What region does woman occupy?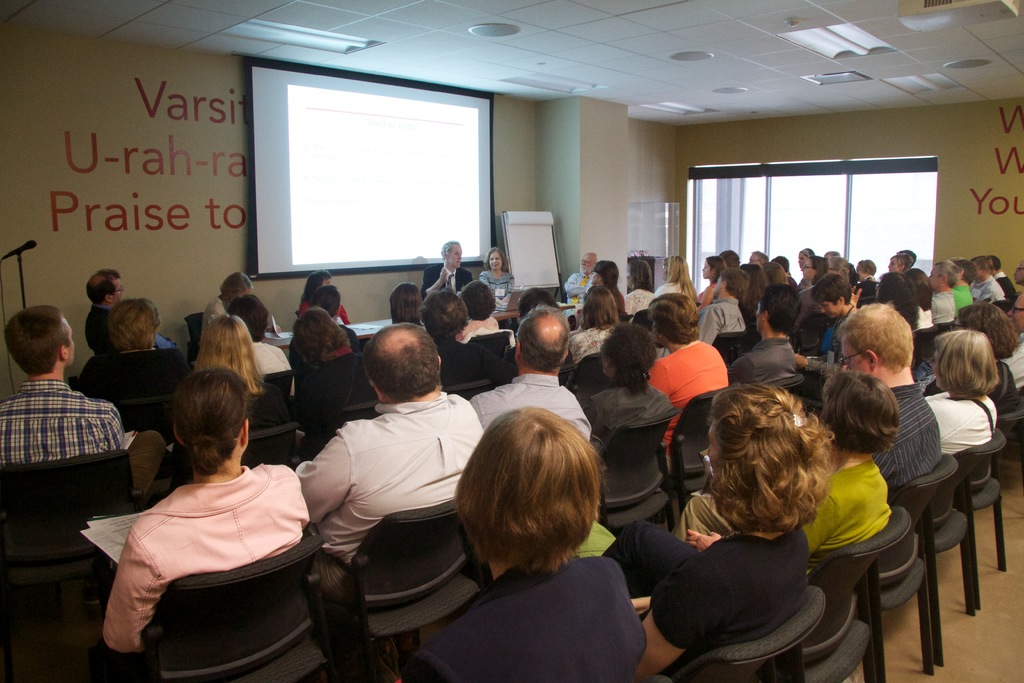
404, 405, 653, 682.
